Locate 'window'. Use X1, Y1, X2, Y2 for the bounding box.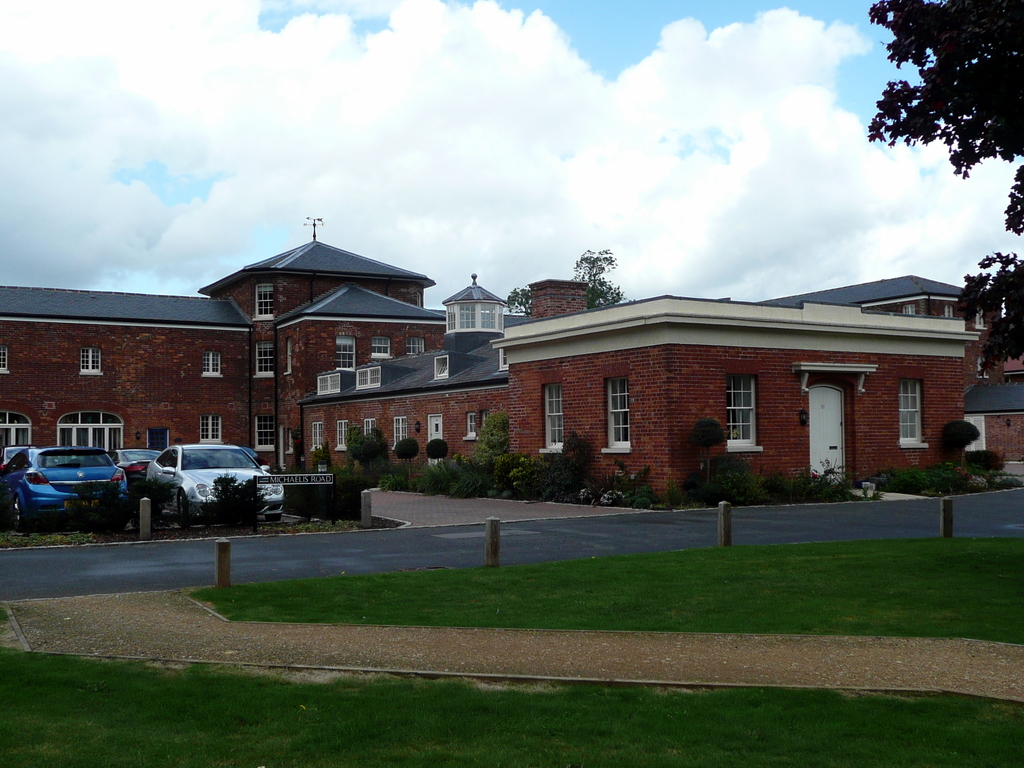
44, 403, 124, 454.
